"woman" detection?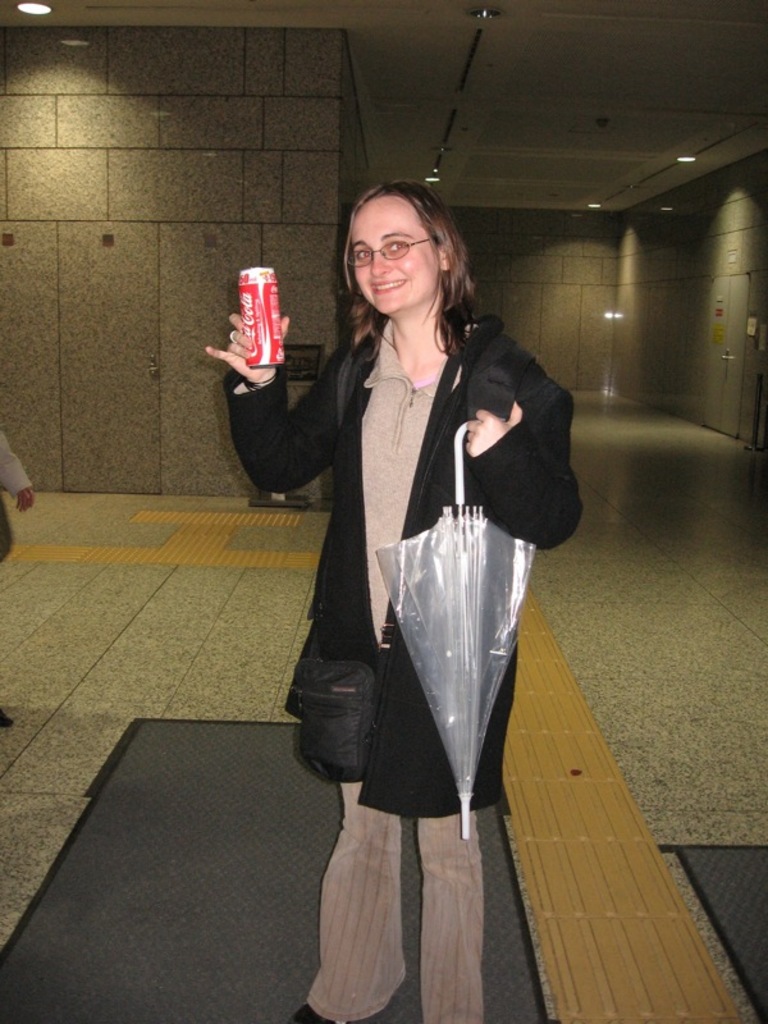
bbox=[256, 146, 549, 966]
